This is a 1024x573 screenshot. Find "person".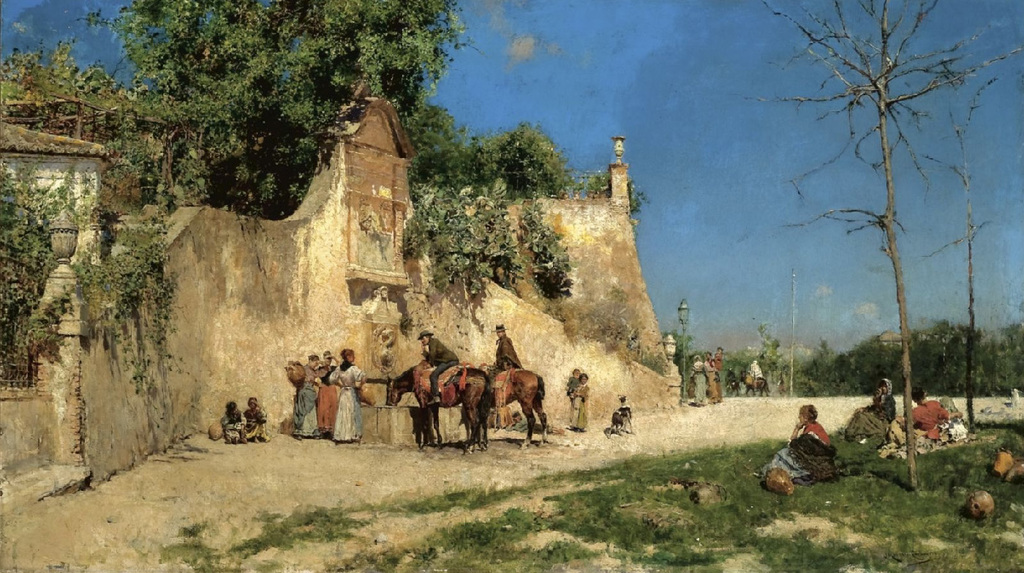
Bounding box: left=749, top=358, right=762, bottom=386.
